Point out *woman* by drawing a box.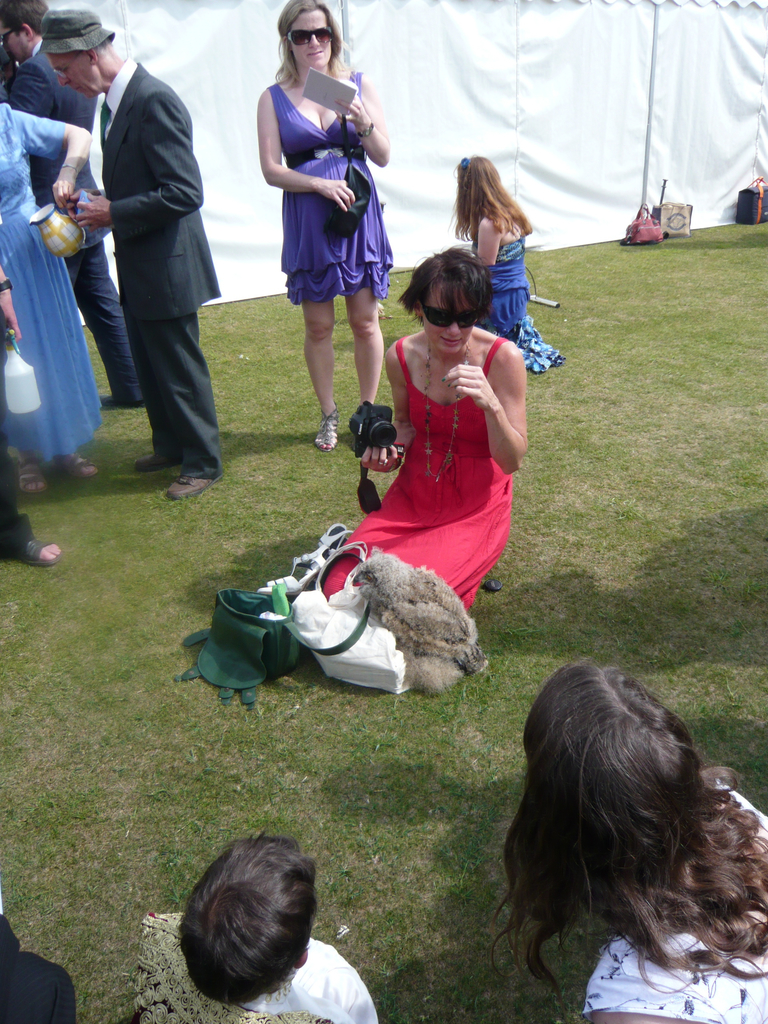
bbox(0, 100, 102, 497).
